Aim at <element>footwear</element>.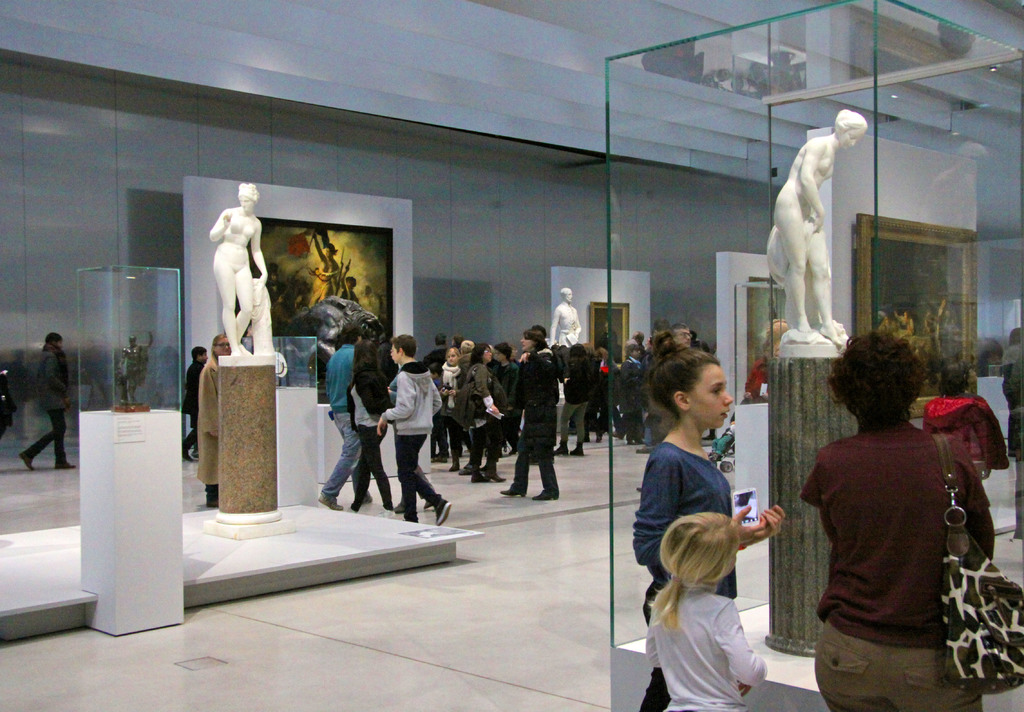
Aimed at (433,496,451,529).
